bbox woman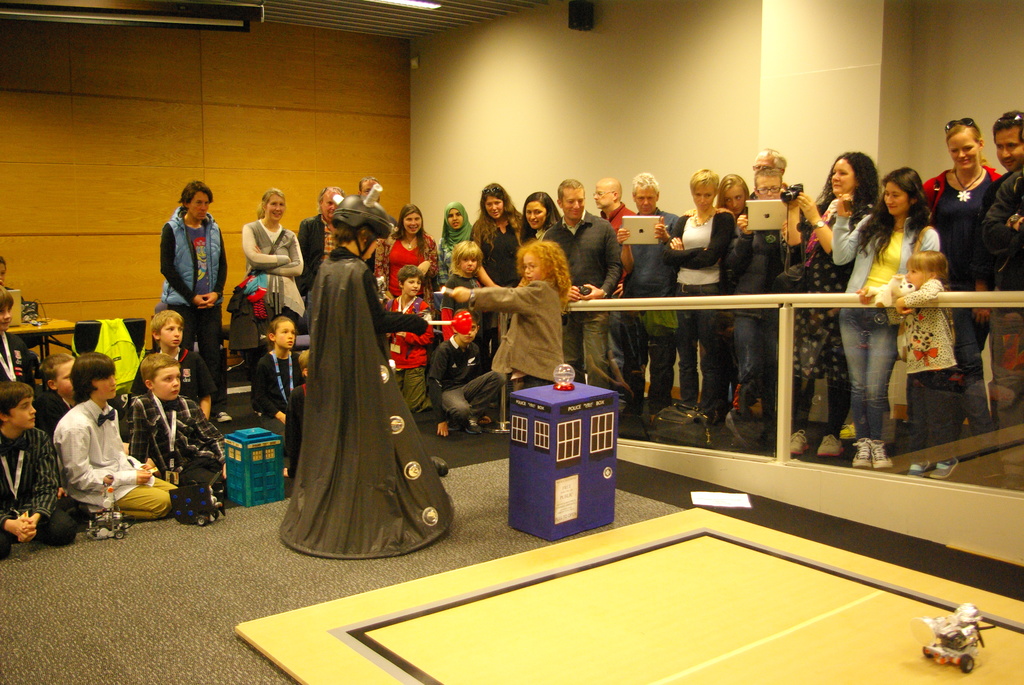
rect(681, 173, 751, 219)
